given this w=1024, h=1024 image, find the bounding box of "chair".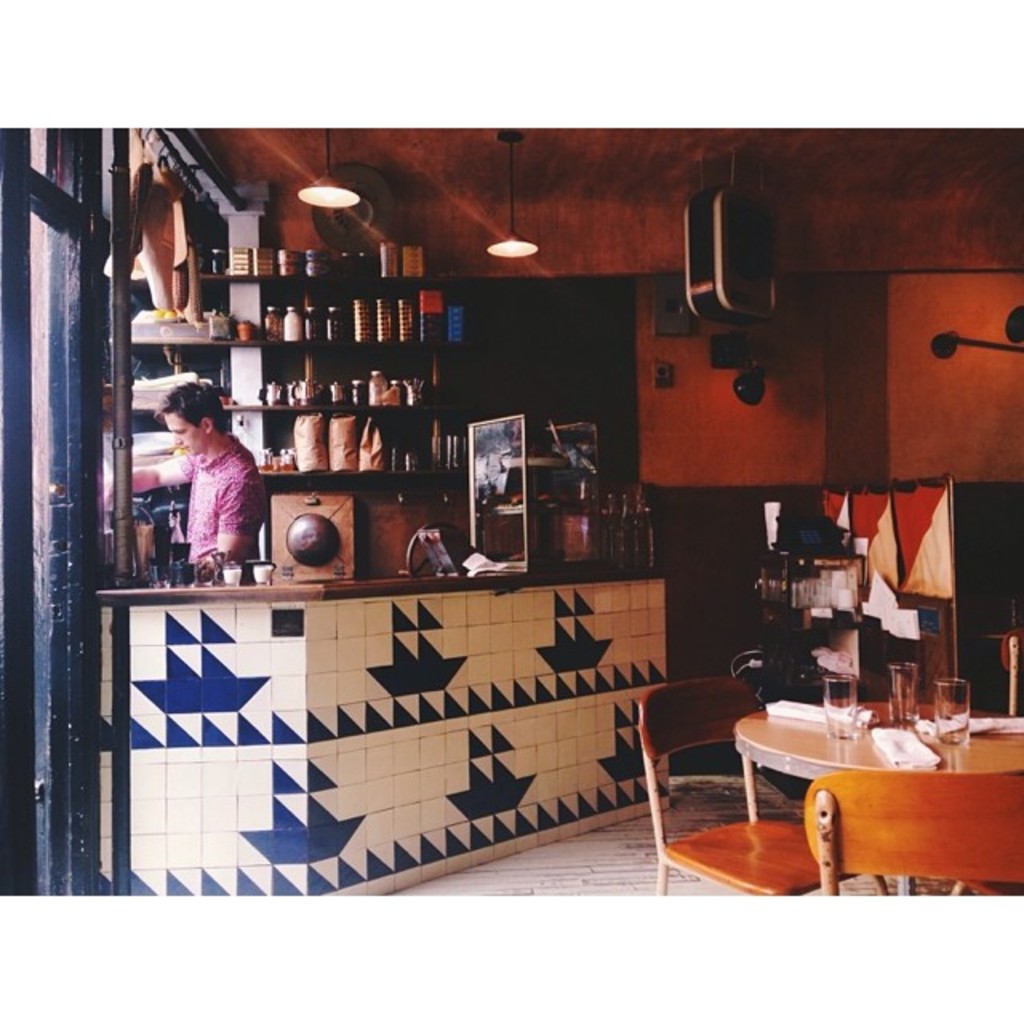
(813, 763, 1022, 898).
